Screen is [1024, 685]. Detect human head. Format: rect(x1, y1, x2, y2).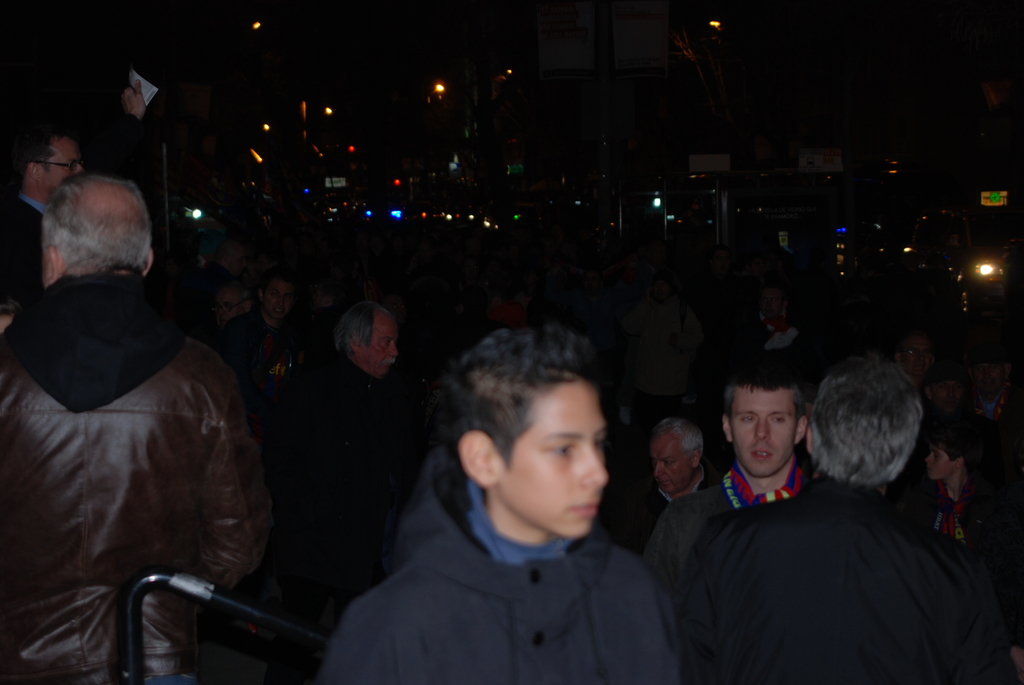
rect(337, 307, 400, 377).
